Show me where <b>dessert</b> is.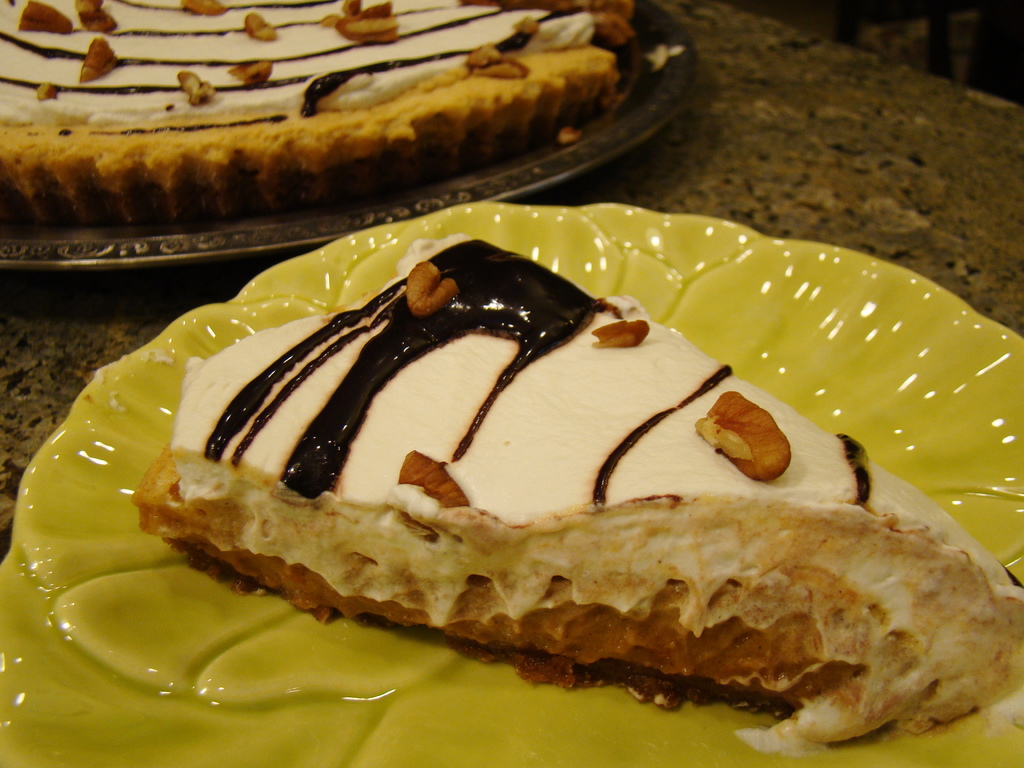
<b>dessert</b> is at x1=0 y1=191 x2=1015 y2=767.
